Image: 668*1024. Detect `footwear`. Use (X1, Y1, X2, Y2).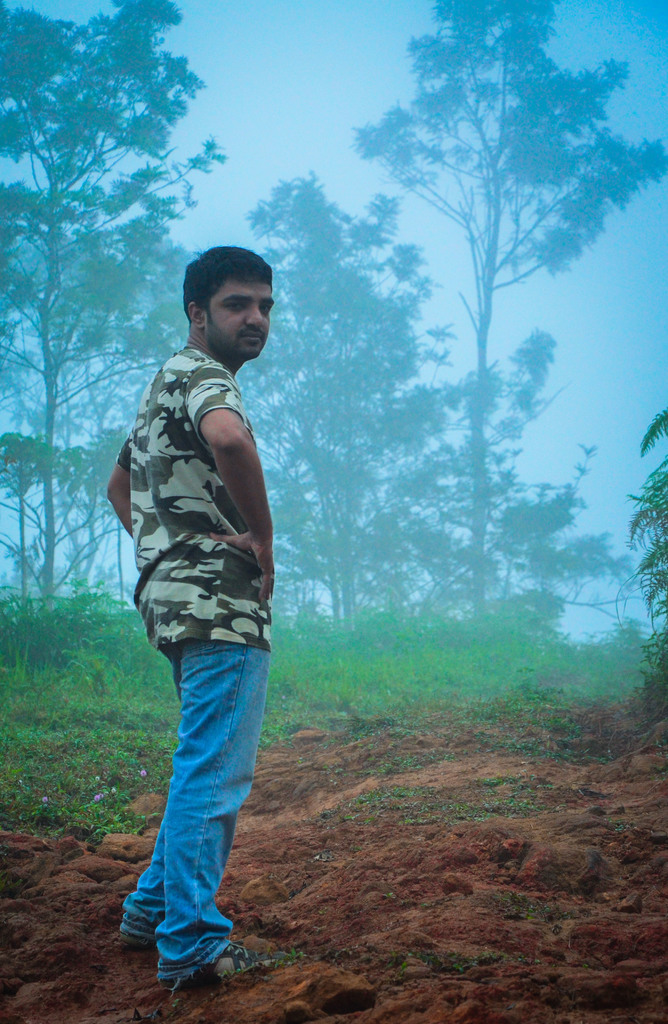
(181, 943, 296, 991).
